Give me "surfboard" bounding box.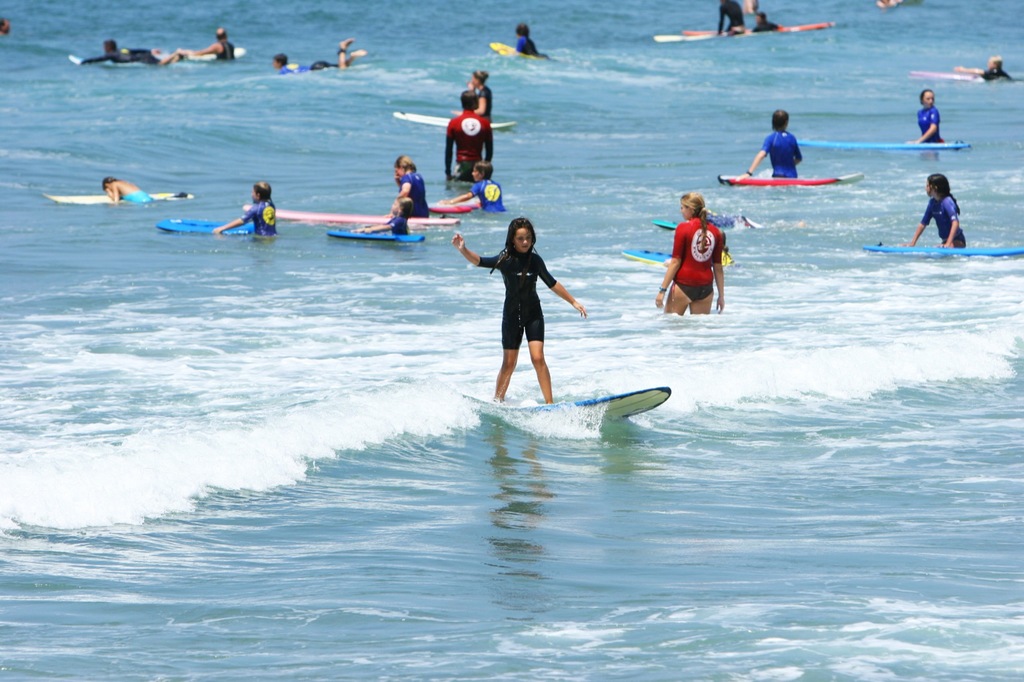
(912, 71, 992, 83).
